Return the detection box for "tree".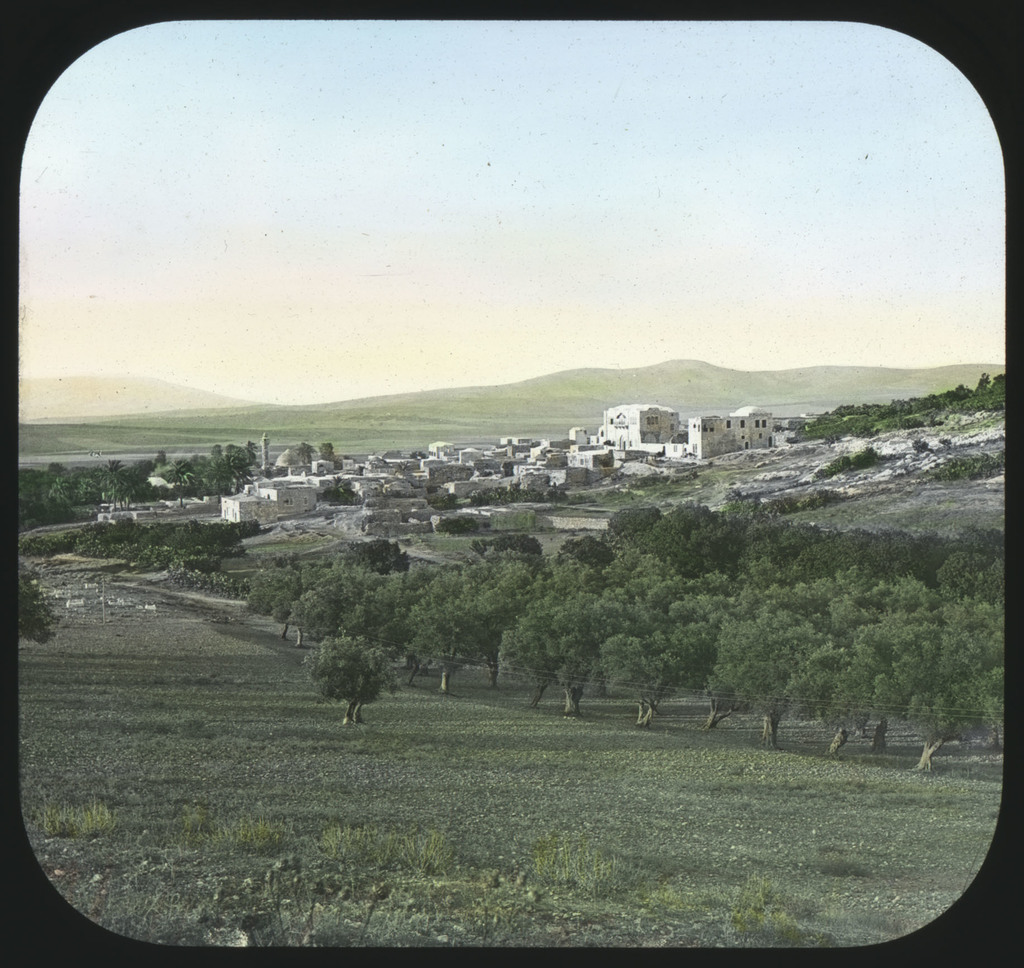
[x1=319, y1=437, x2=337, y2=457].
